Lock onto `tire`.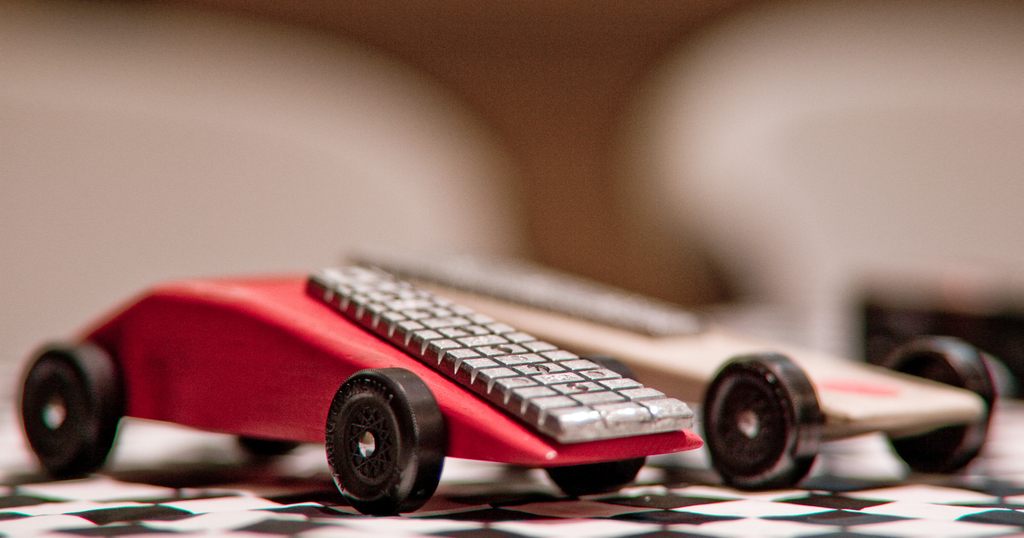
Locked: locate(19, 342, 127, 484).
